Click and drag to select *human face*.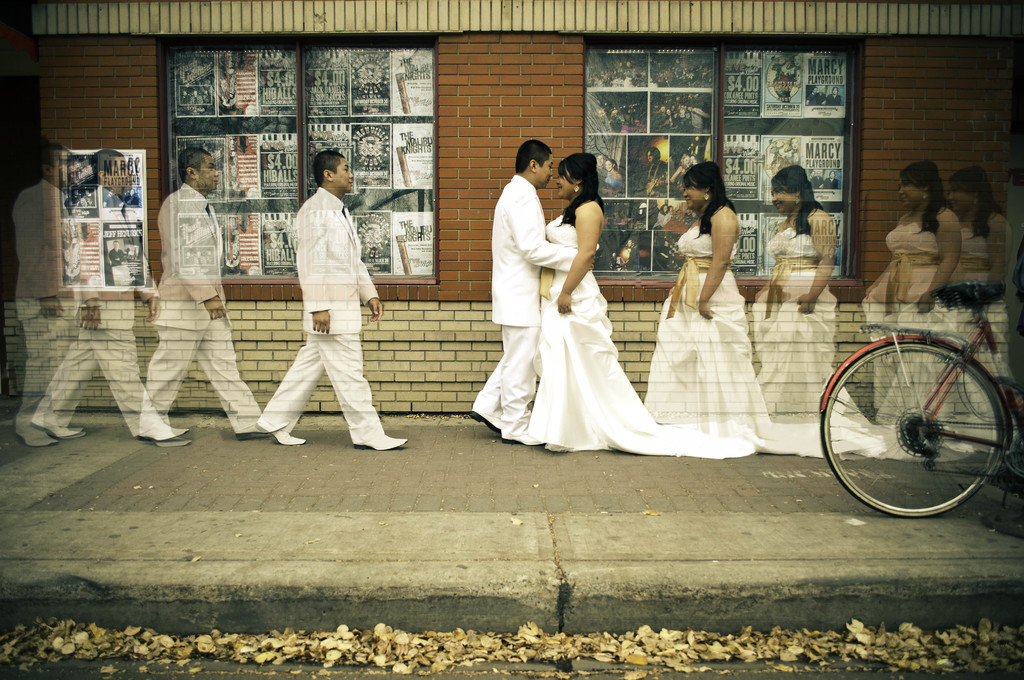
Selection: crop(772, 180, 794, 211).
